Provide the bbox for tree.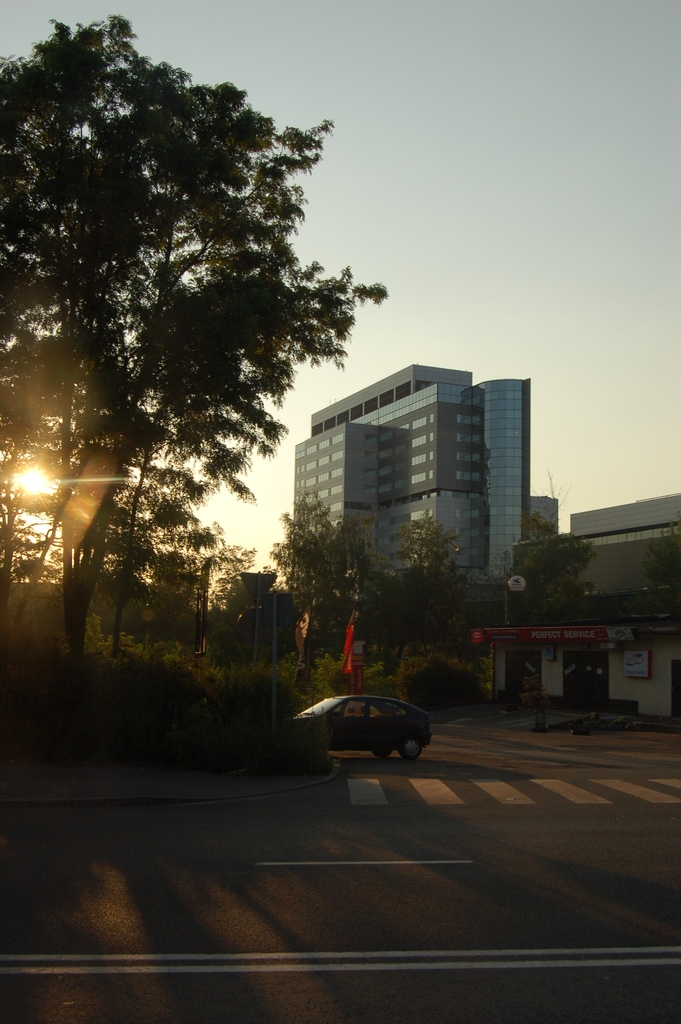
bbox=[494, 518, 589, 636].
